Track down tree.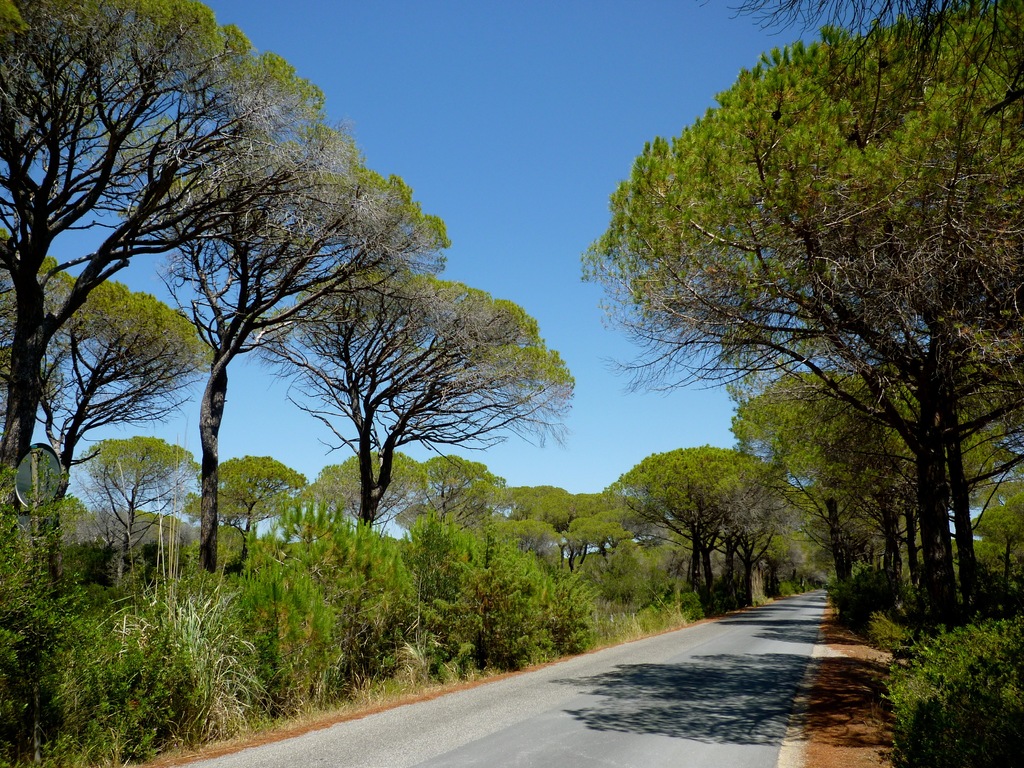
Tracked to [705,452,789,611].
